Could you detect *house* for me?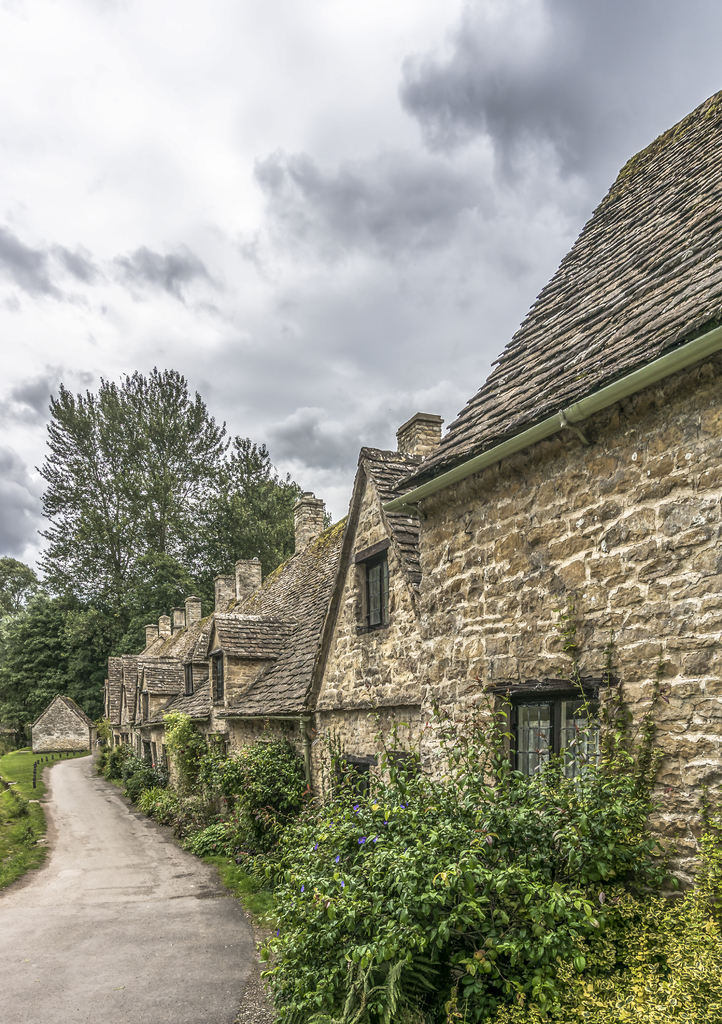
Detection result: 129/591/202/787.
